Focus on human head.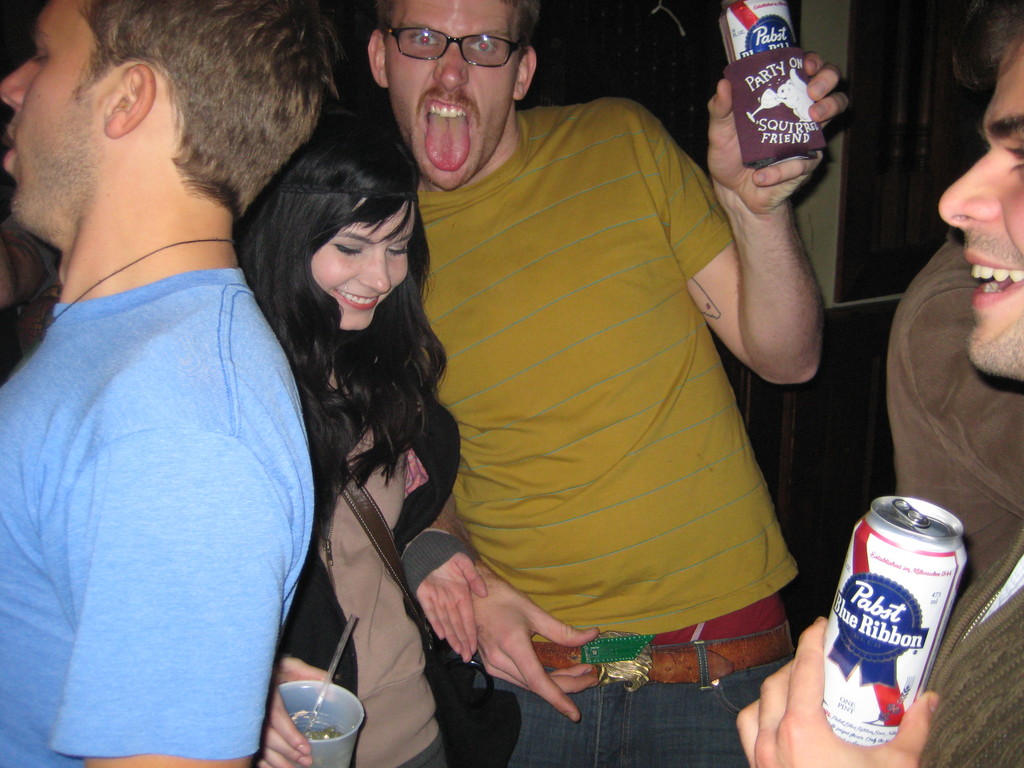
Focused at bbox=[933, 0, 1023, 381].
